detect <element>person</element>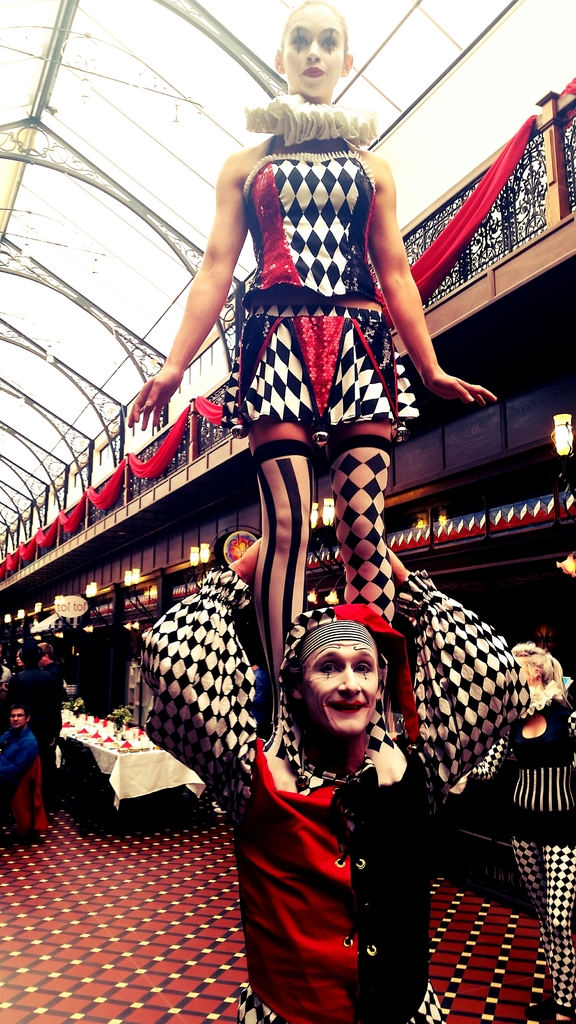
237 592 437 1015
